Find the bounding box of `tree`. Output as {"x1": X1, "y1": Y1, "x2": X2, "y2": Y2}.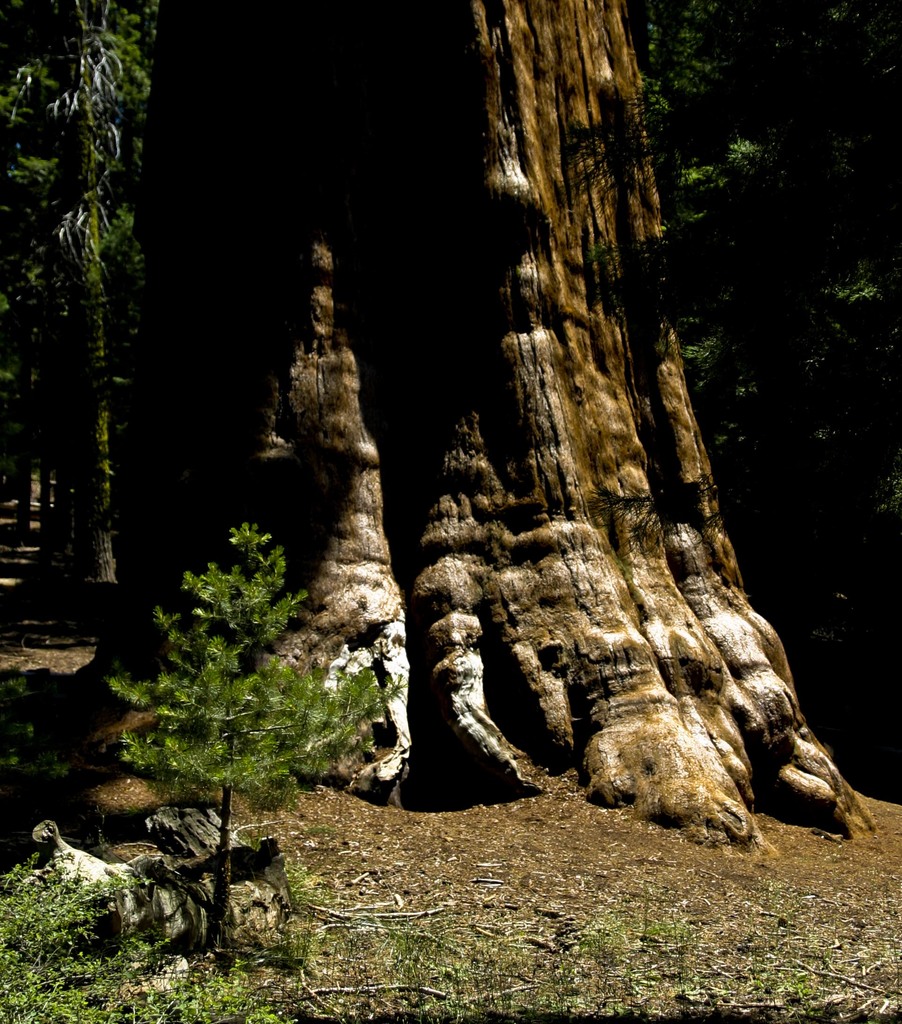
{"x1": 620, "y1": 0, "x2": 901, "y2": 799}.
